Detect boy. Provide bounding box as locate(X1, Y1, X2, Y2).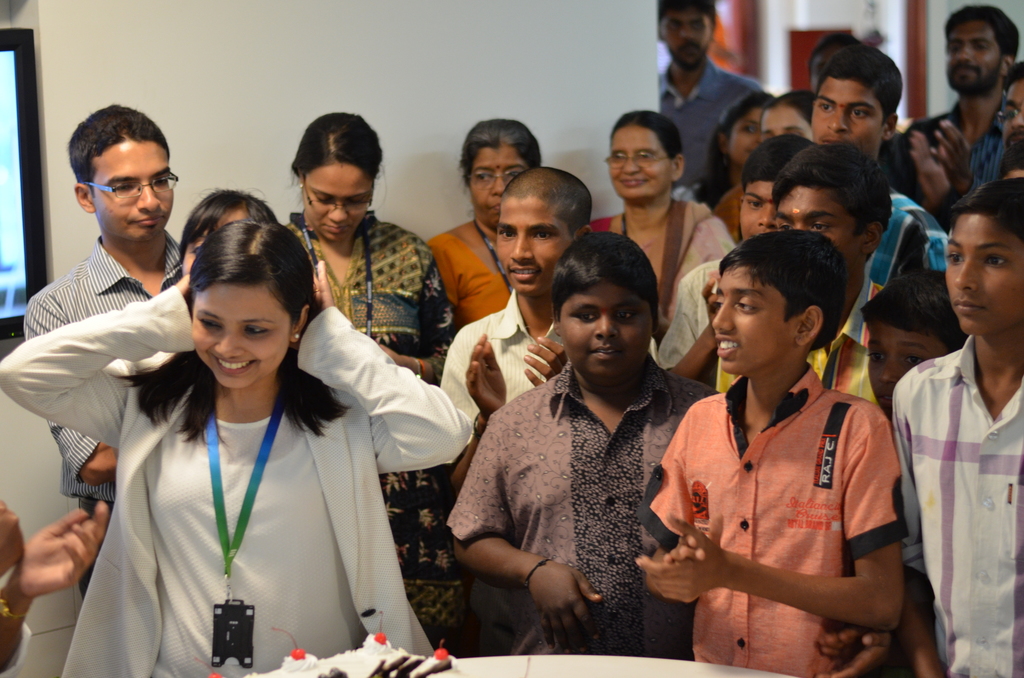
locate(19, 99, 179, 608).
